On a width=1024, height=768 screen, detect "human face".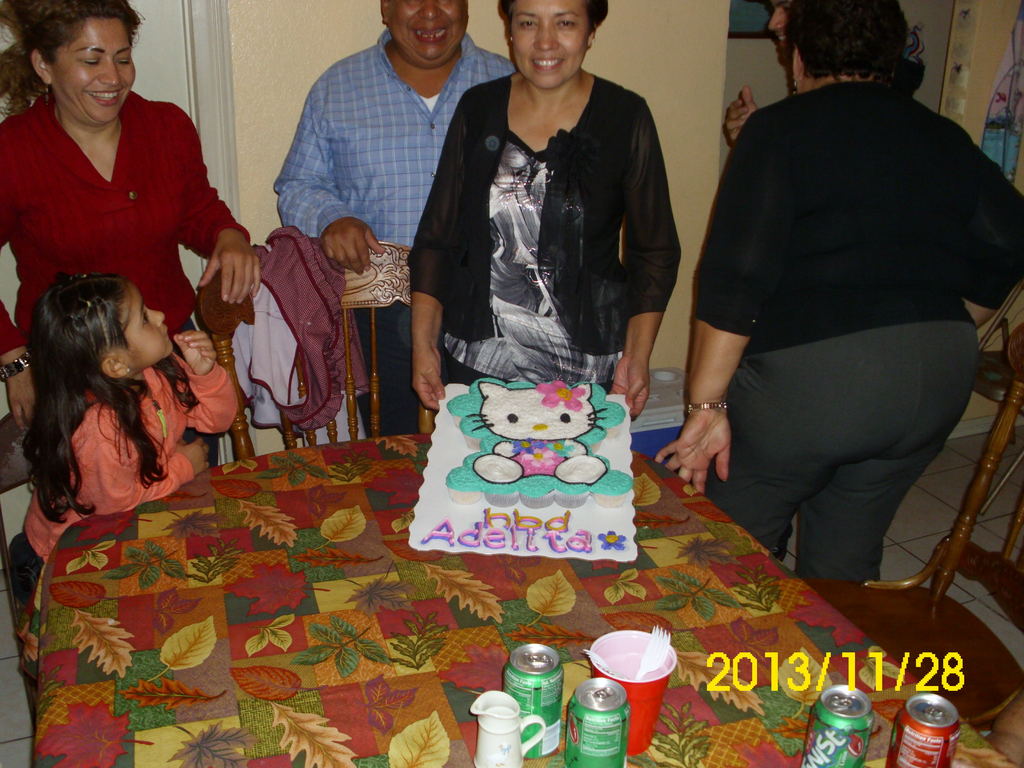
x1=765 y1=4 x2=788 y2=44.
